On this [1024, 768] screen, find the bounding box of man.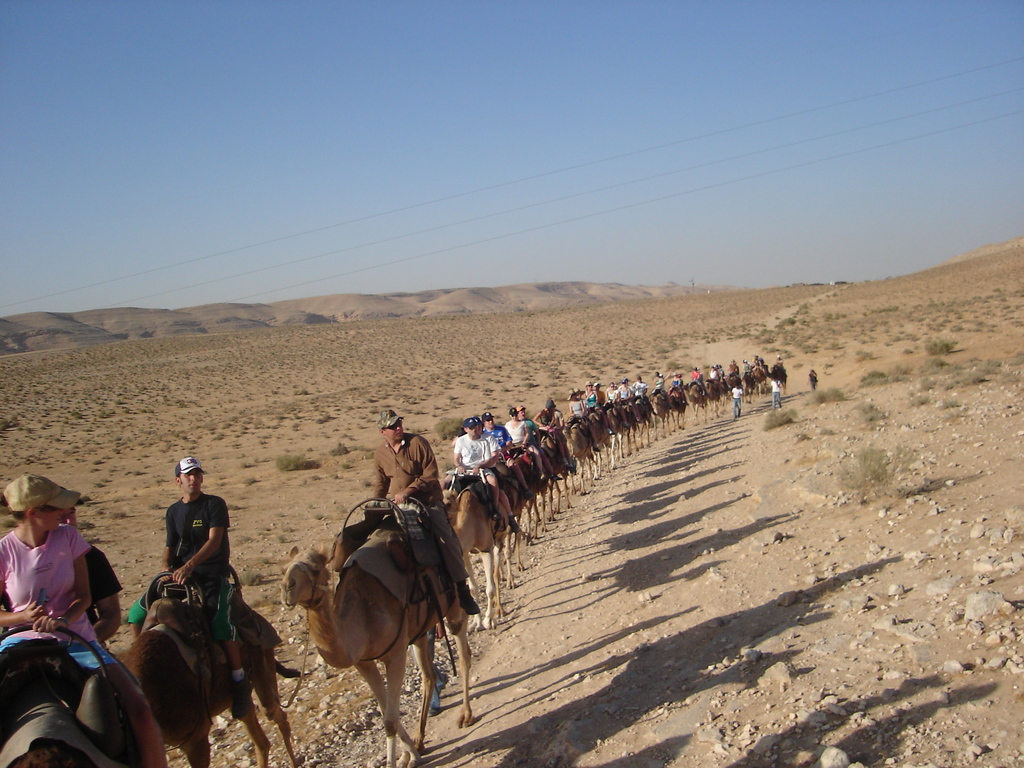
Bounding box: bbox(141, 474, 236, 650).
